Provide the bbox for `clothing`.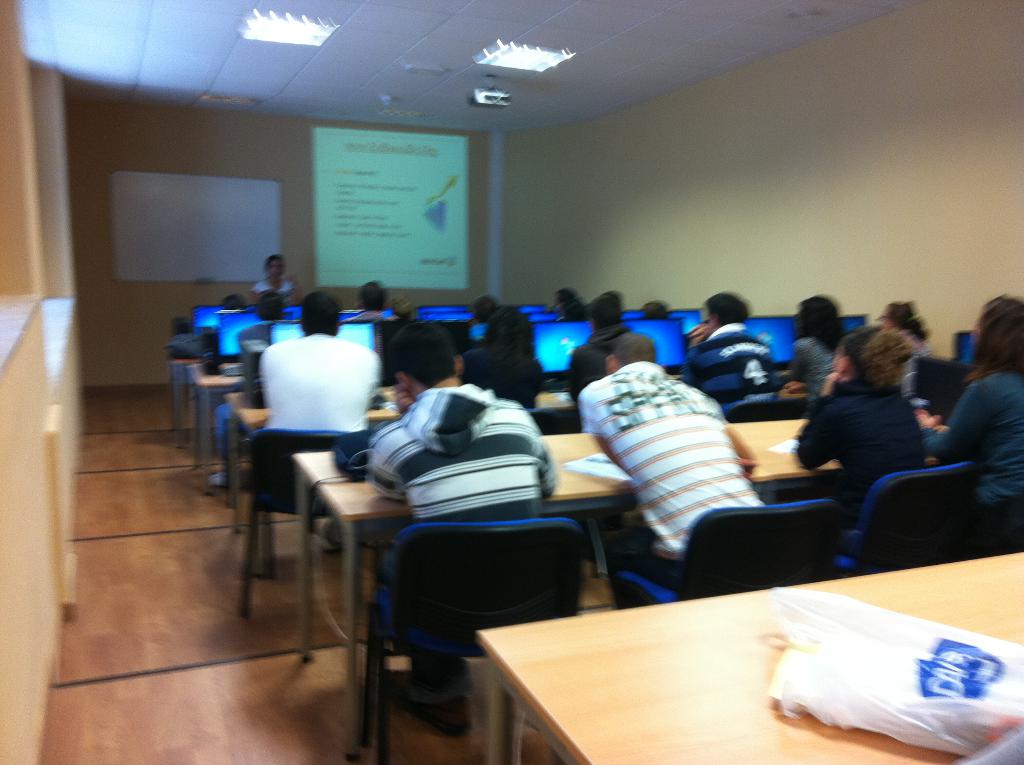
region(372, 382, 578, 695).
